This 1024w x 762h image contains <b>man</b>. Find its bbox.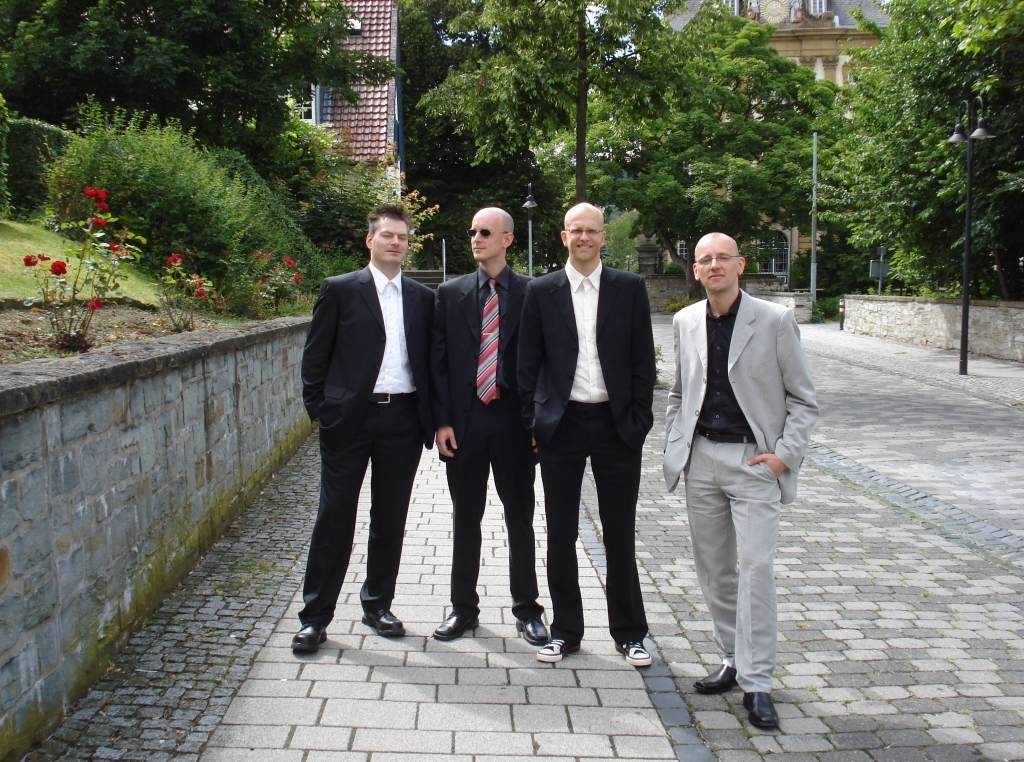
box(660, 205, 820, 730).
